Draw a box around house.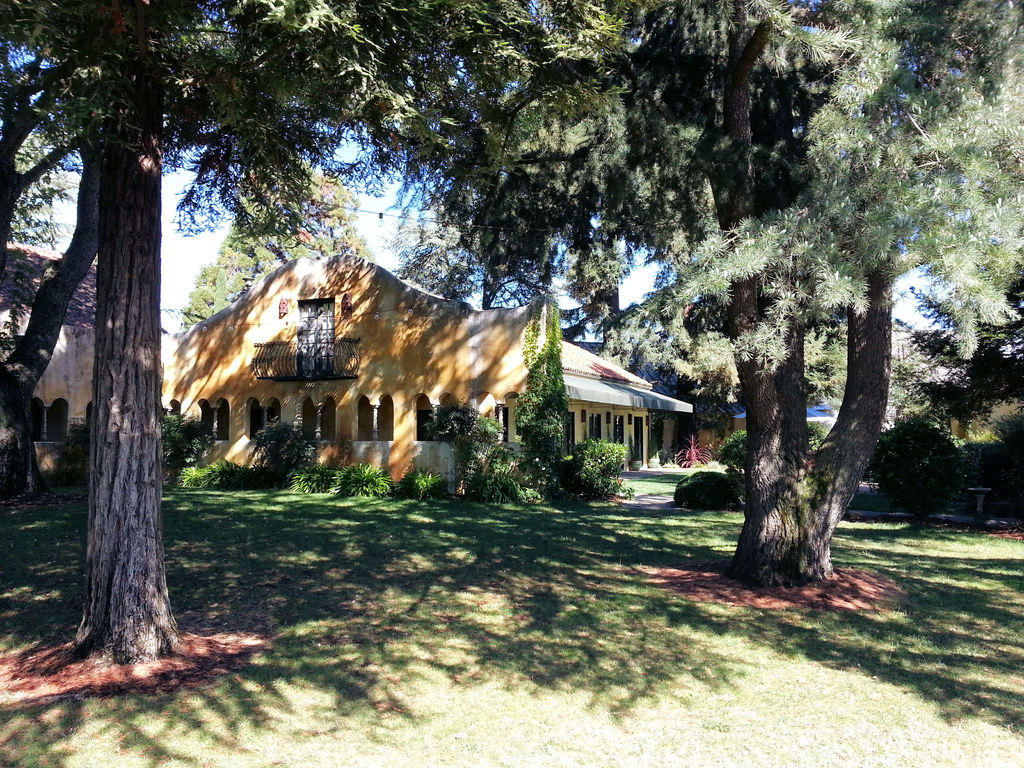
select_region(159, 253, 697, 499).
